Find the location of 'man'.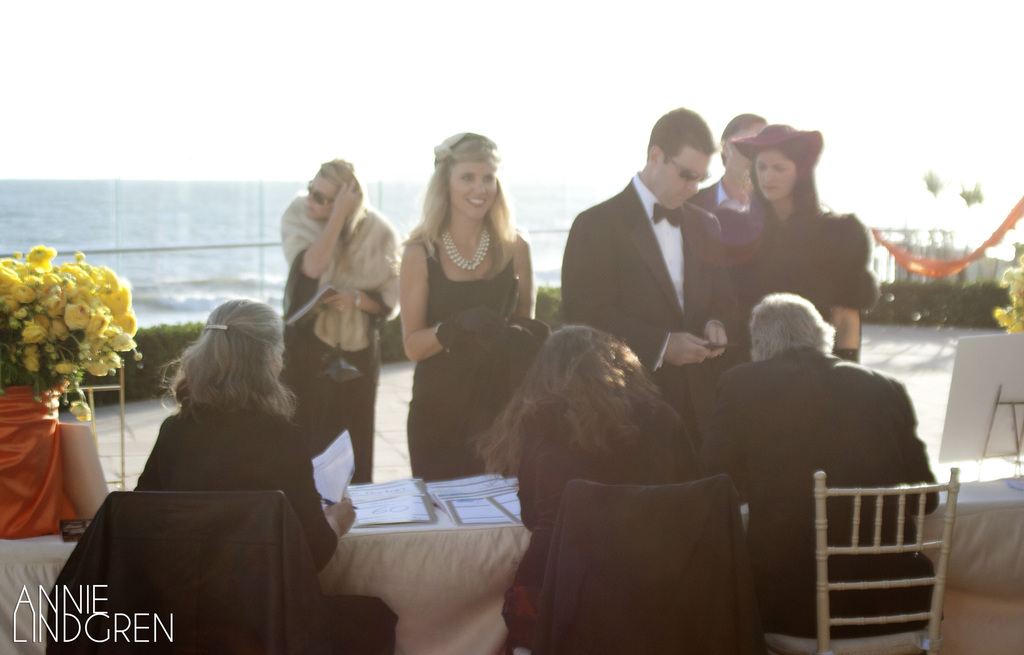
Location: [x1=714, y1=285, x2=950, y2=629].
